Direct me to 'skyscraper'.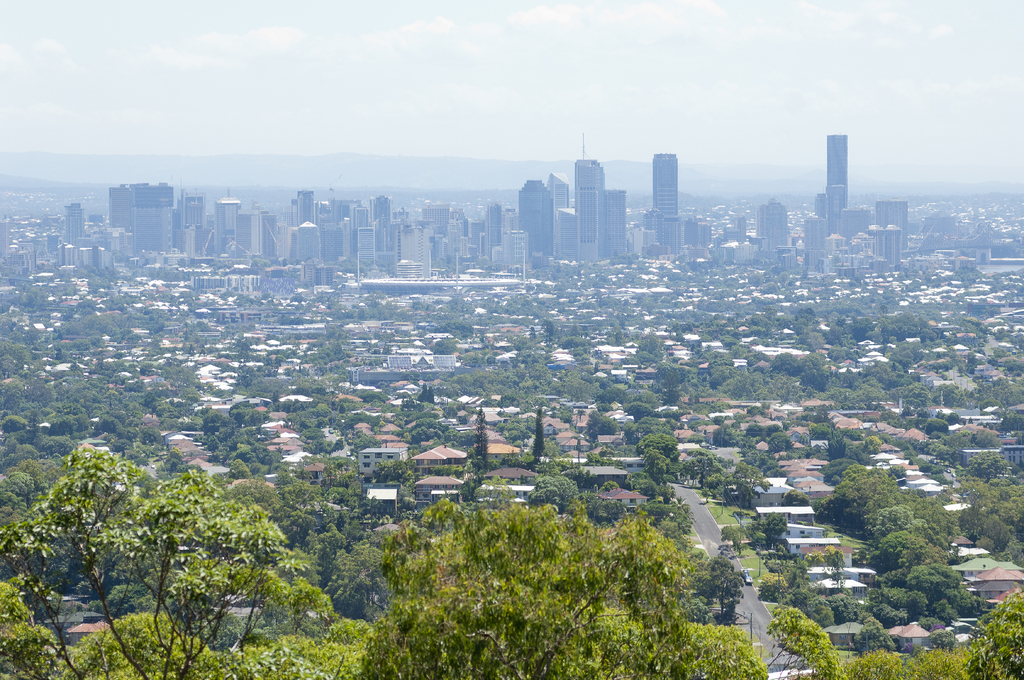
Direction: (834,202,867,239).
